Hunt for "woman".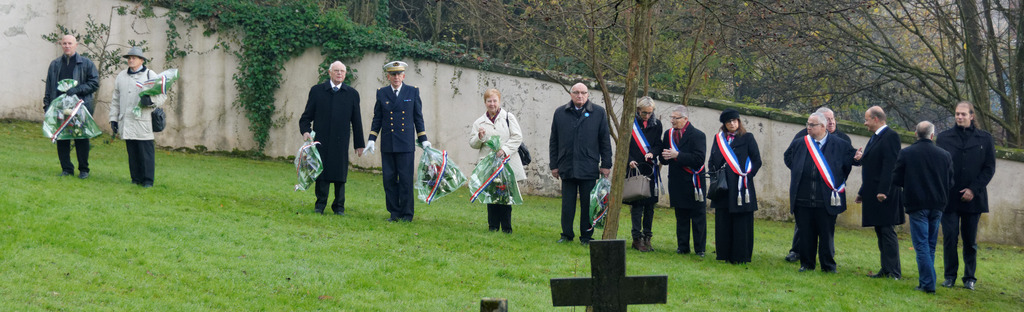
Hunted down at left=623, top=96, right=664, bottom=252.
